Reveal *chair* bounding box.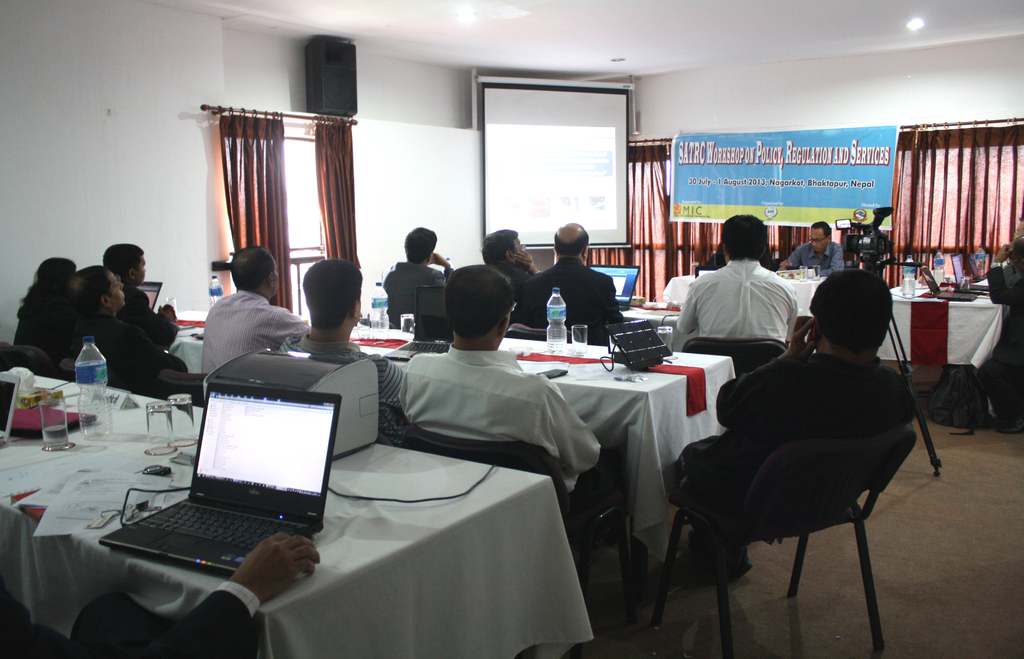
Revealed: bbox=[159, 373, 209, 429].
